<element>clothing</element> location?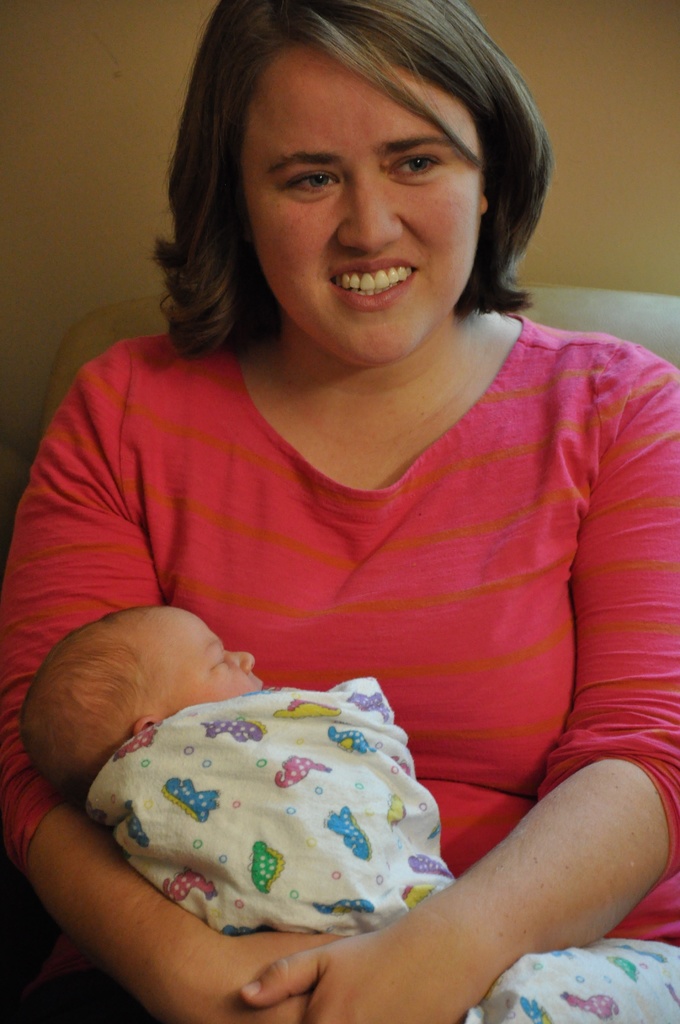
(left=81, top=675, right=679, bottom=1023)
